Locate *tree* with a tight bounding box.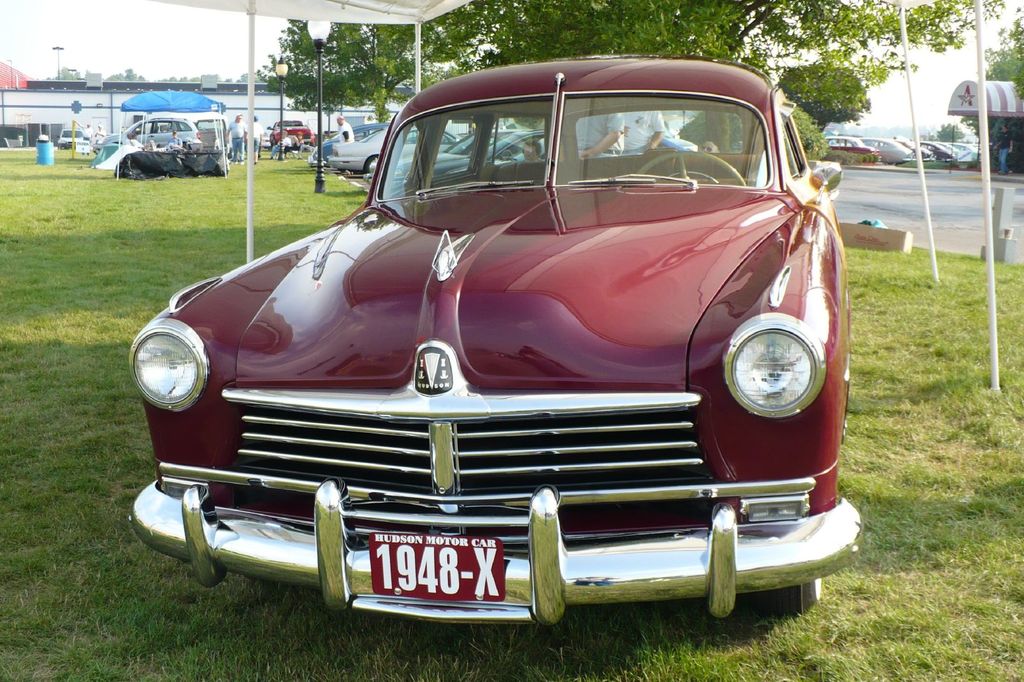
rect(960, 6, 1023, 147).
